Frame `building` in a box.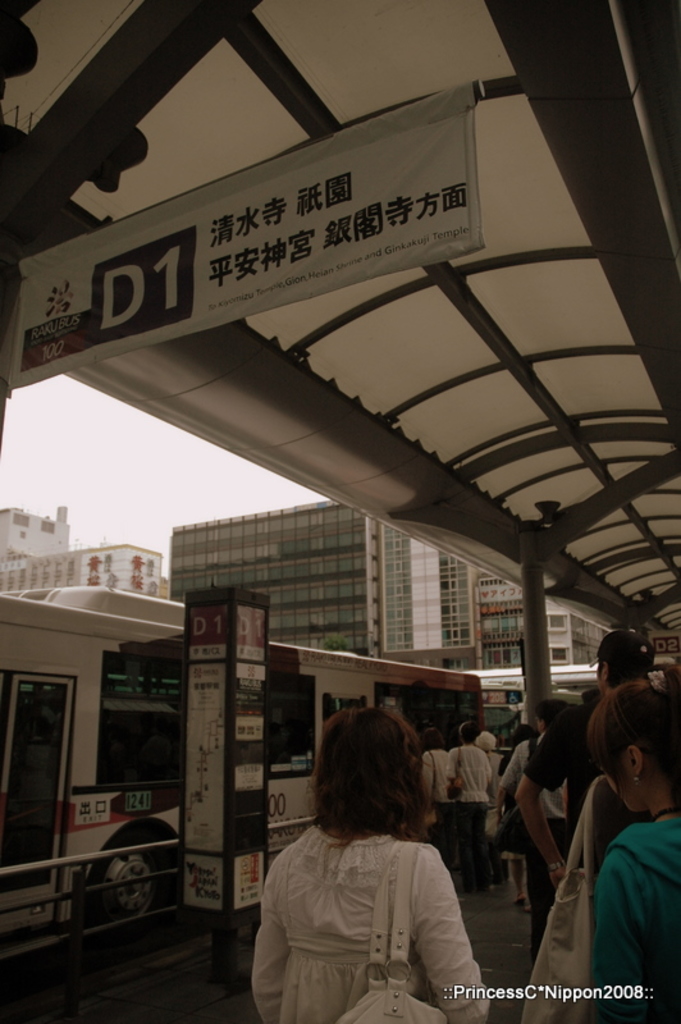
3, 512, 169, 600.
